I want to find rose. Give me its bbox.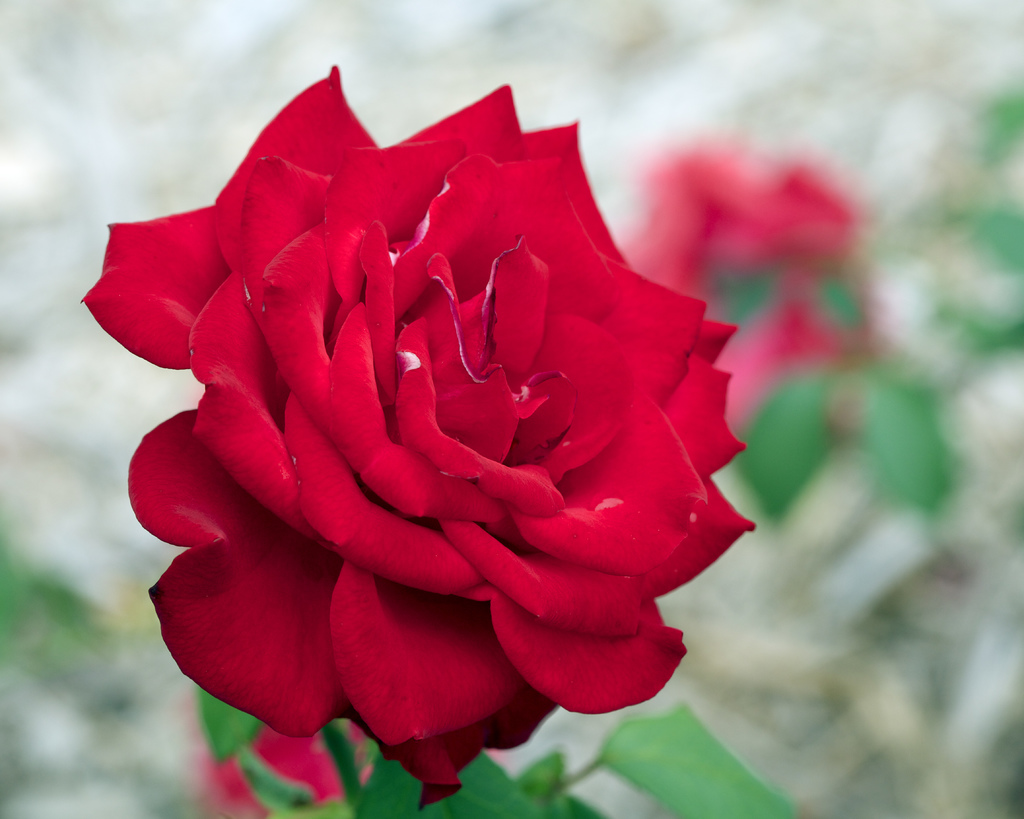
select_region(619, 136, 862, 416).
